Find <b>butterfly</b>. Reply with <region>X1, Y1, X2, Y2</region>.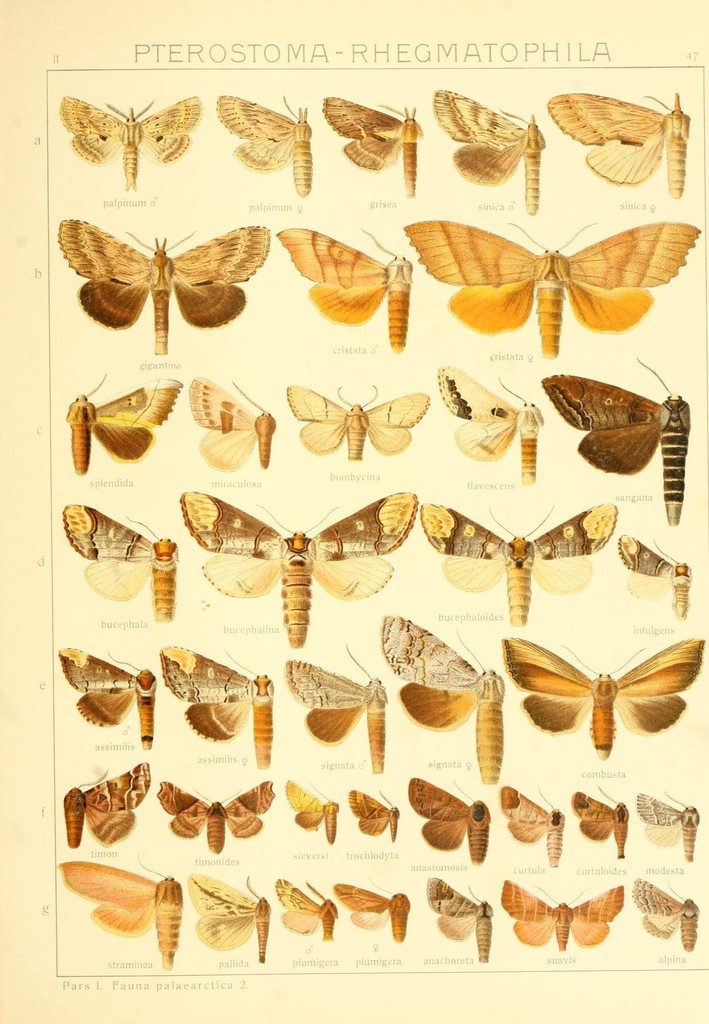
<region>636, 872, 701, 953</region>.
